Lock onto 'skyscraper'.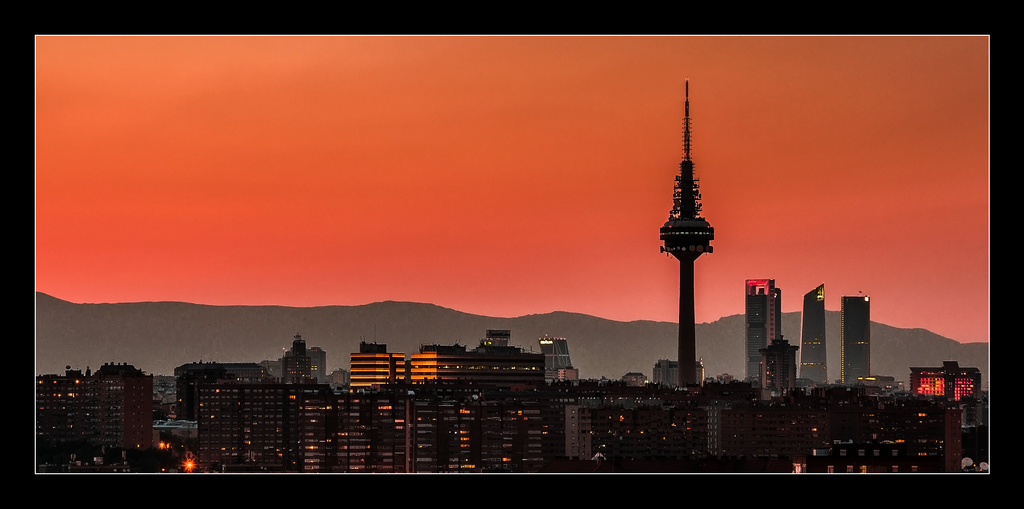
Locked: region(801, 286, 829, 387).
